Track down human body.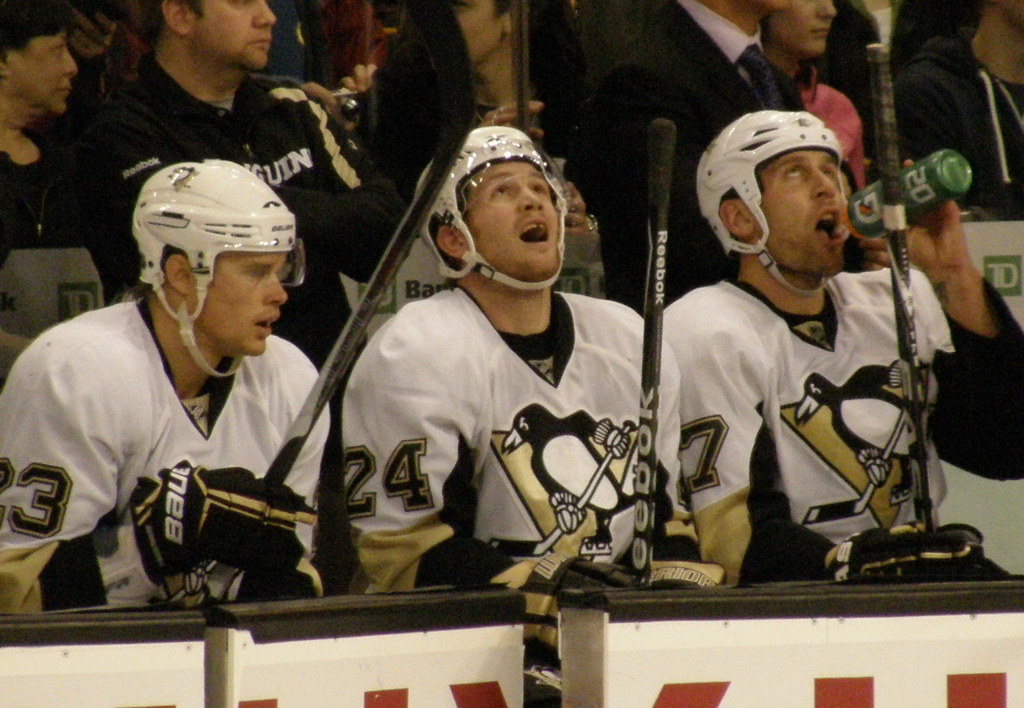
Tracked to l=637, t=0, r=801, b=380.
